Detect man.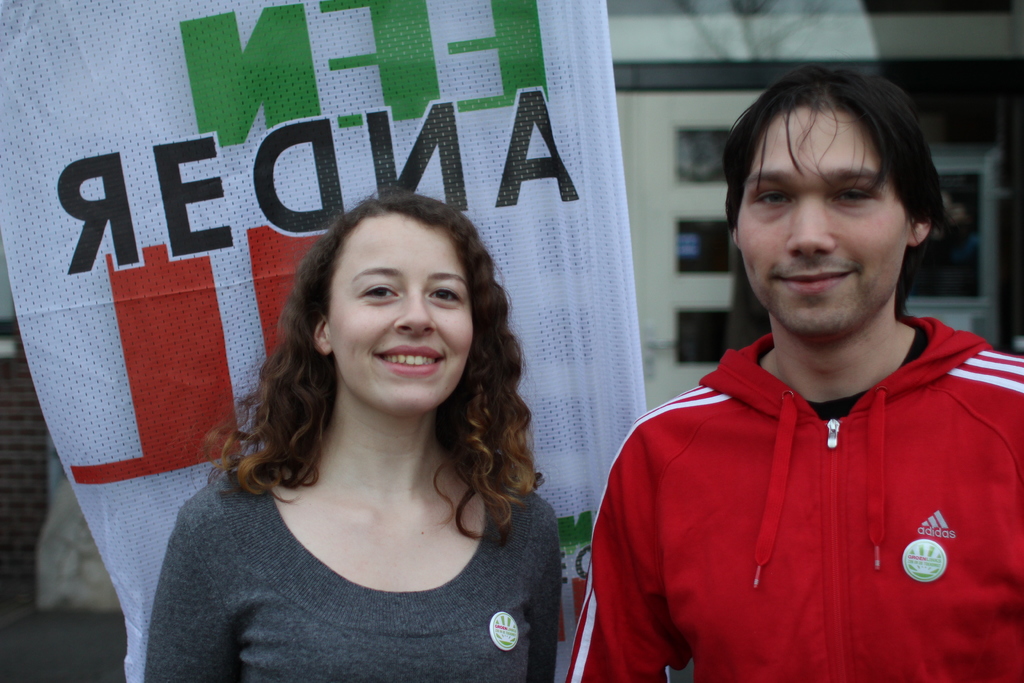
Detected at select_region(578, 83, 1023, 670).
